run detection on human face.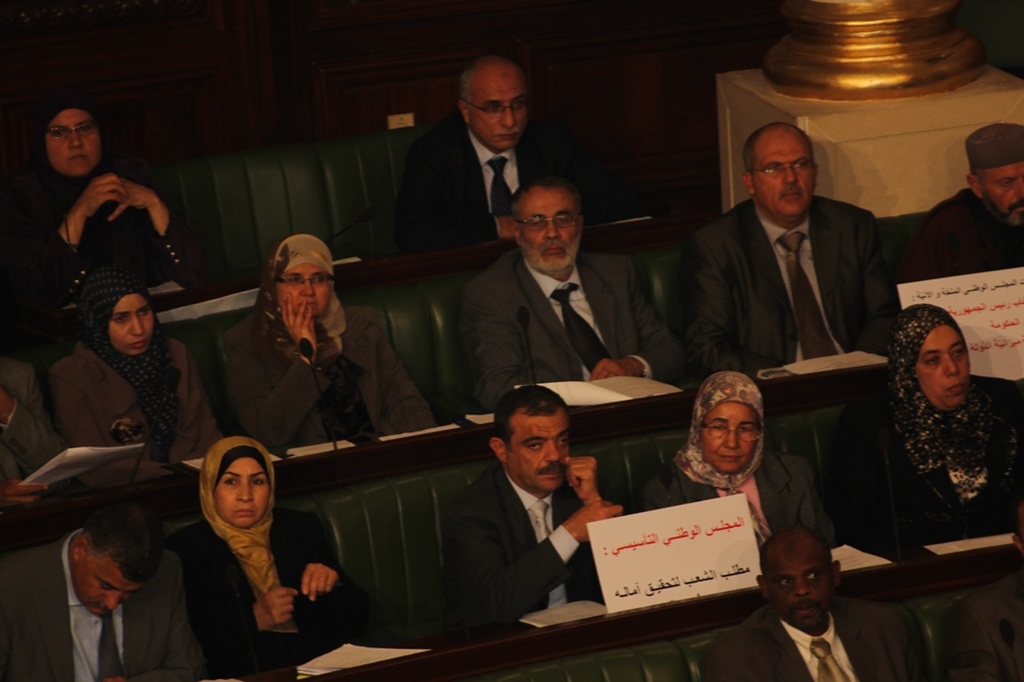
Result: box(773, 553, 831, 621).
